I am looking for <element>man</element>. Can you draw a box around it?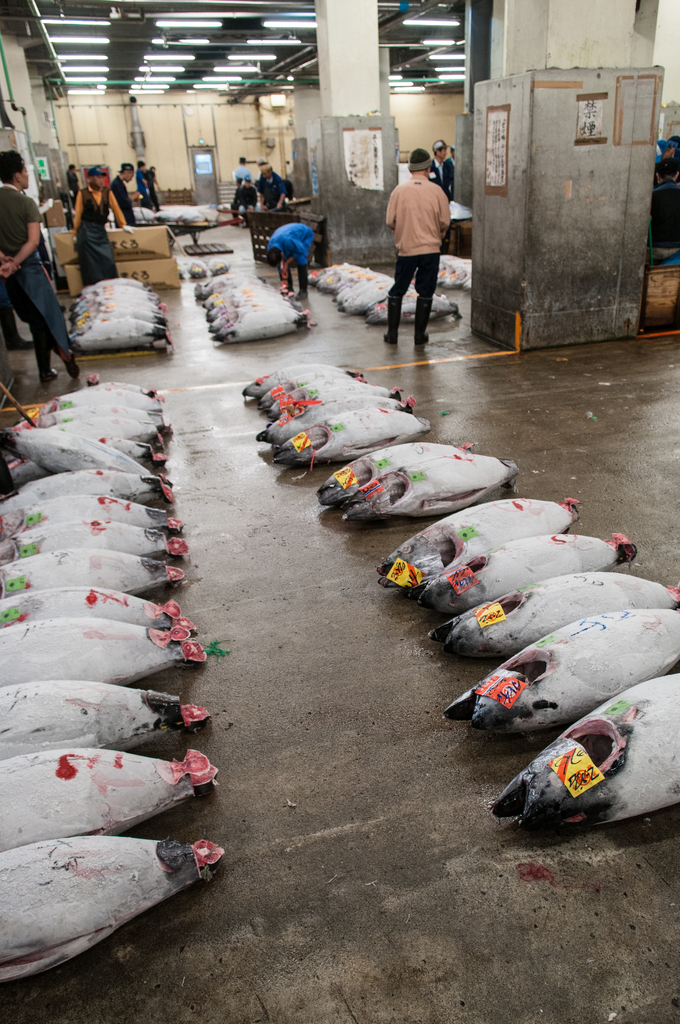
Sure, the bounding box is locate(255, 163, 287, 209).
